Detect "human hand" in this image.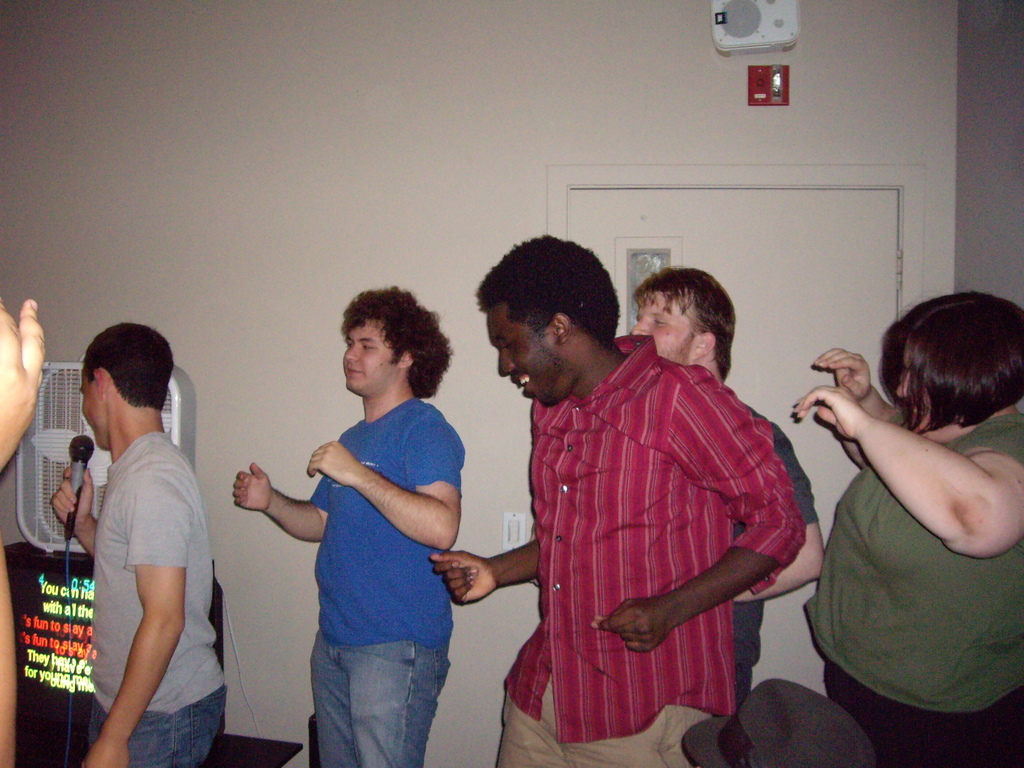
Detection: bbox=[812, 344, 873, 401].
